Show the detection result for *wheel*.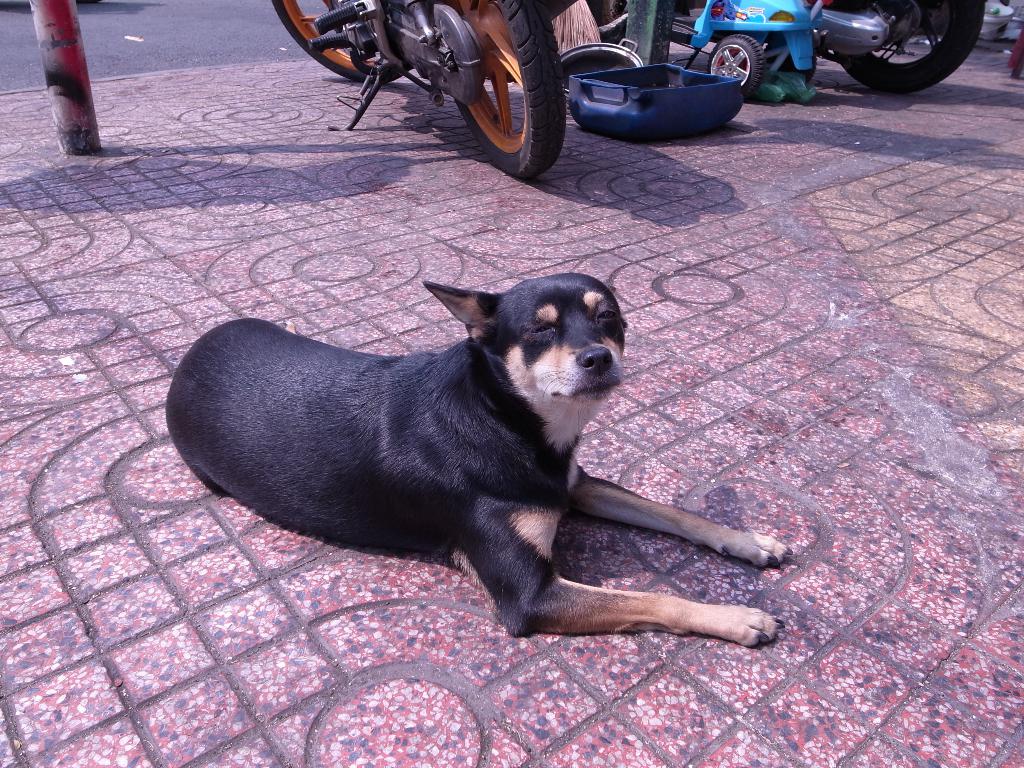
706 35 758 95.
